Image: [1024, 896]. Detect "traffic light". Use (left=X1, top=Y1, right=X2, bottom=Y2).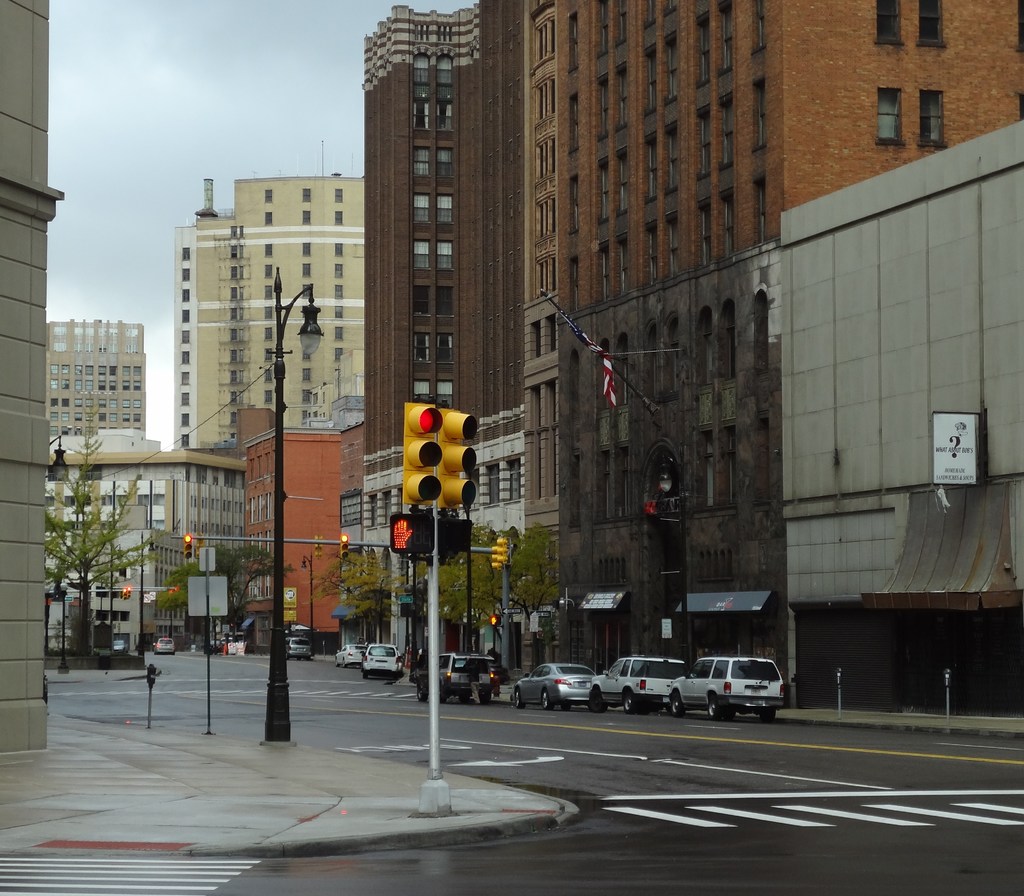
(left=436, top=516, right=470, bottom=552).
